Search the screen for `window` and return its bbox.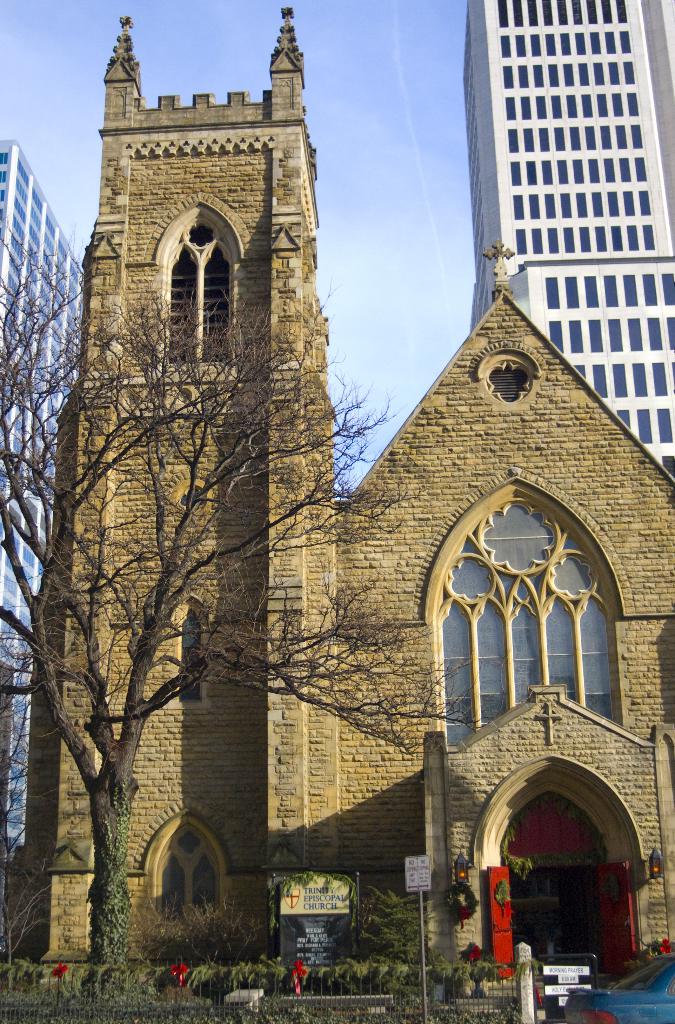
Found: pyautogui.locateOnScreen(165, 593, 215, 711).
